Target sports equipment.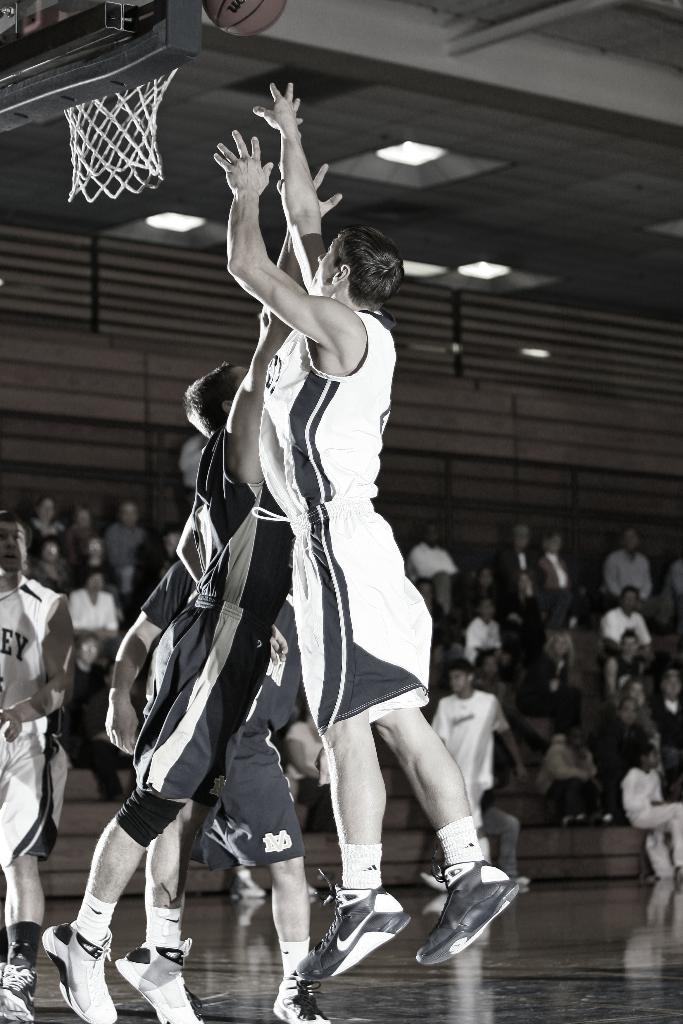
Target region: (39, 914, 122, 1023).
